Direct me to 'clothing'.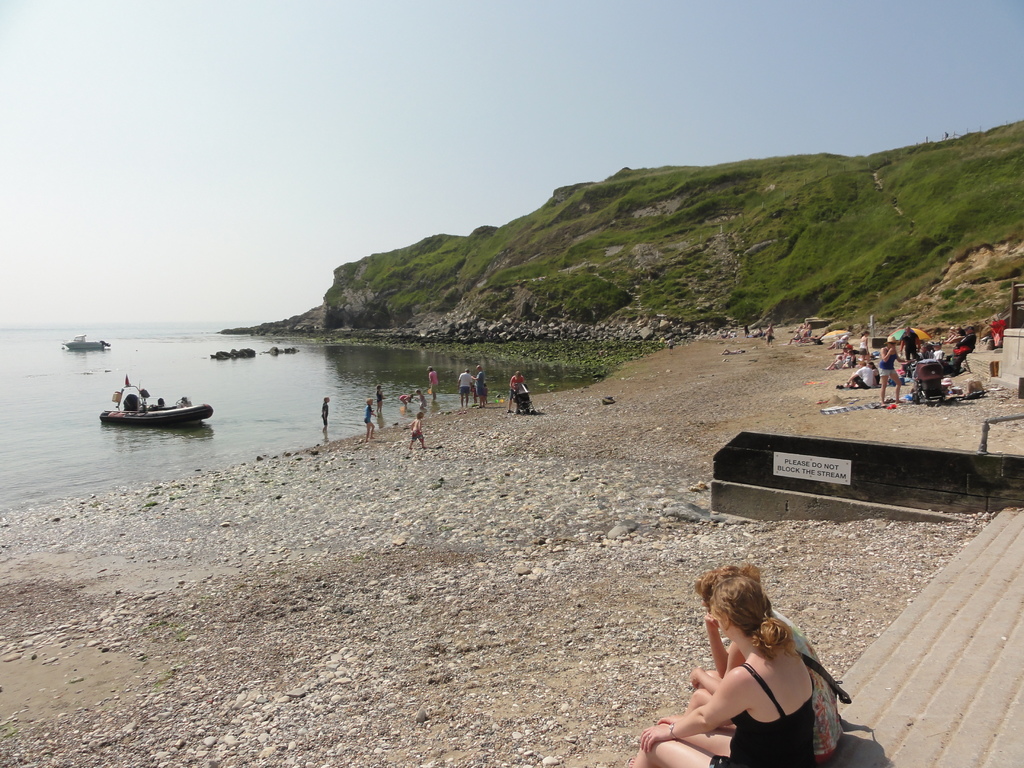
Direction: pyautogui.locateOnScreen(833, 360, 844, 367).
